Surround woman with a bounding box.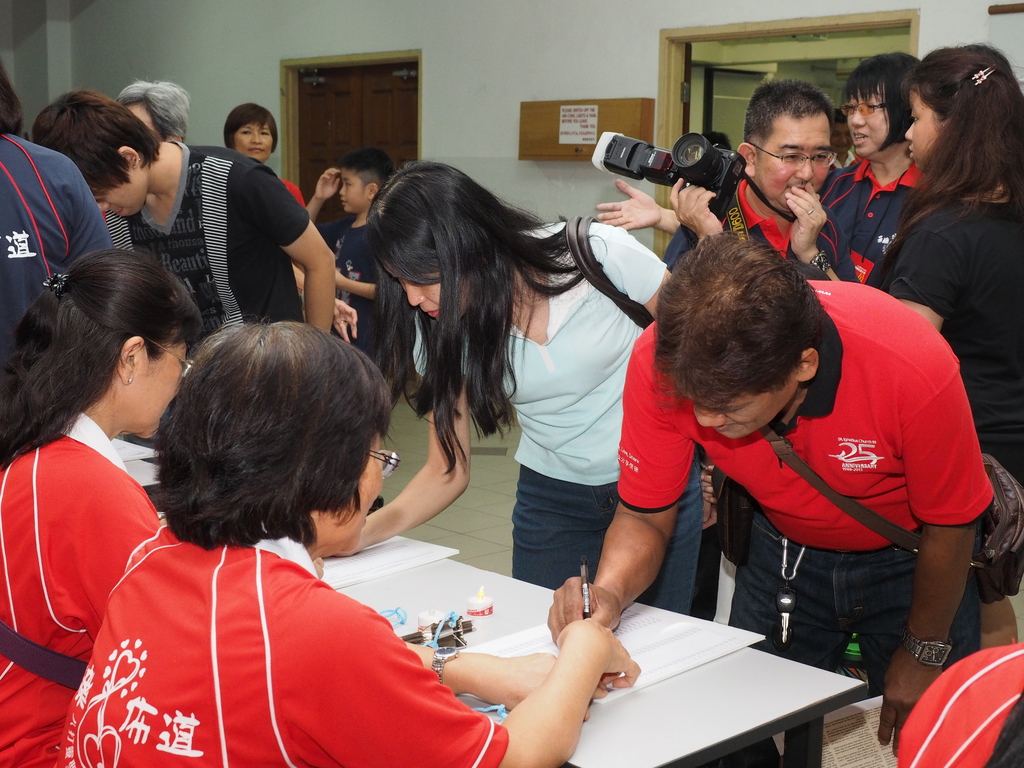
select_region(813, 49, 927, 292).
